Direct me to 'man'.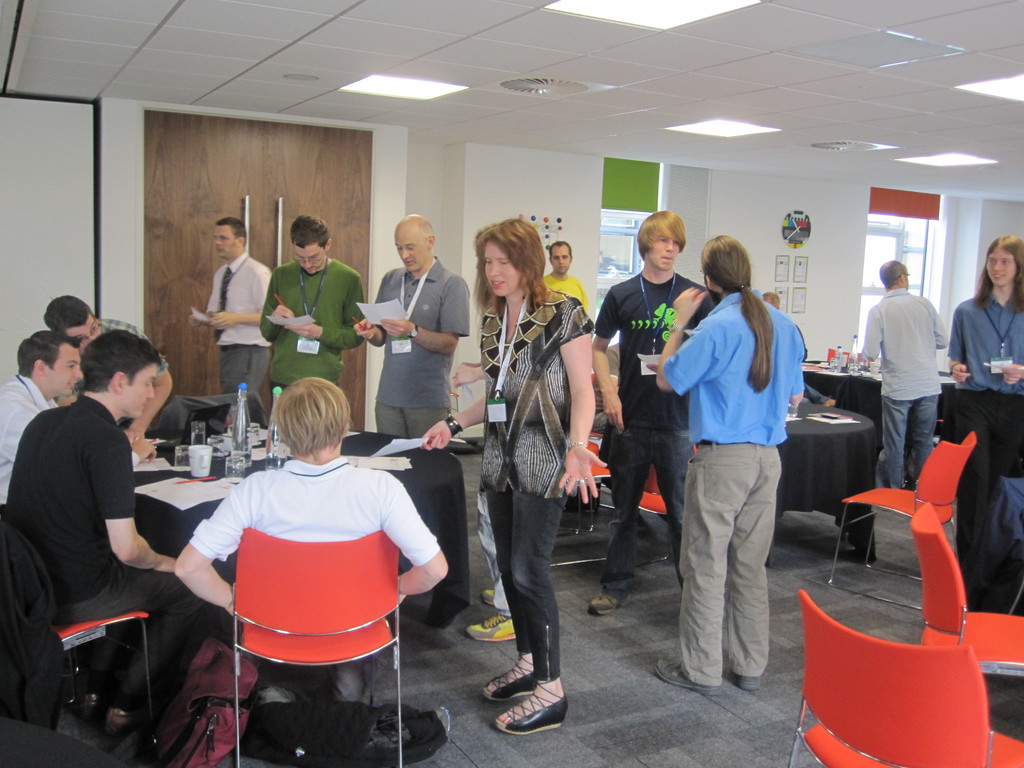
Direction: [left=354, top=213, right=470, bottom=439].
